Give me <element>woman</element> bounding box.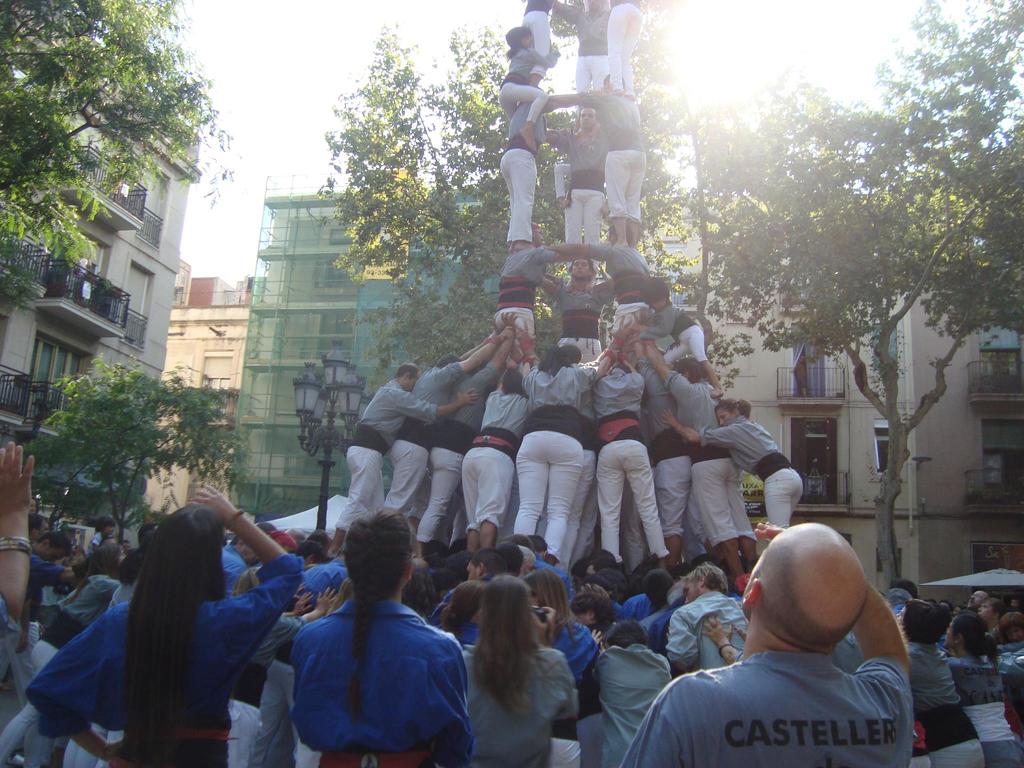
[left=458, top=363, right=529, bottom=580].
